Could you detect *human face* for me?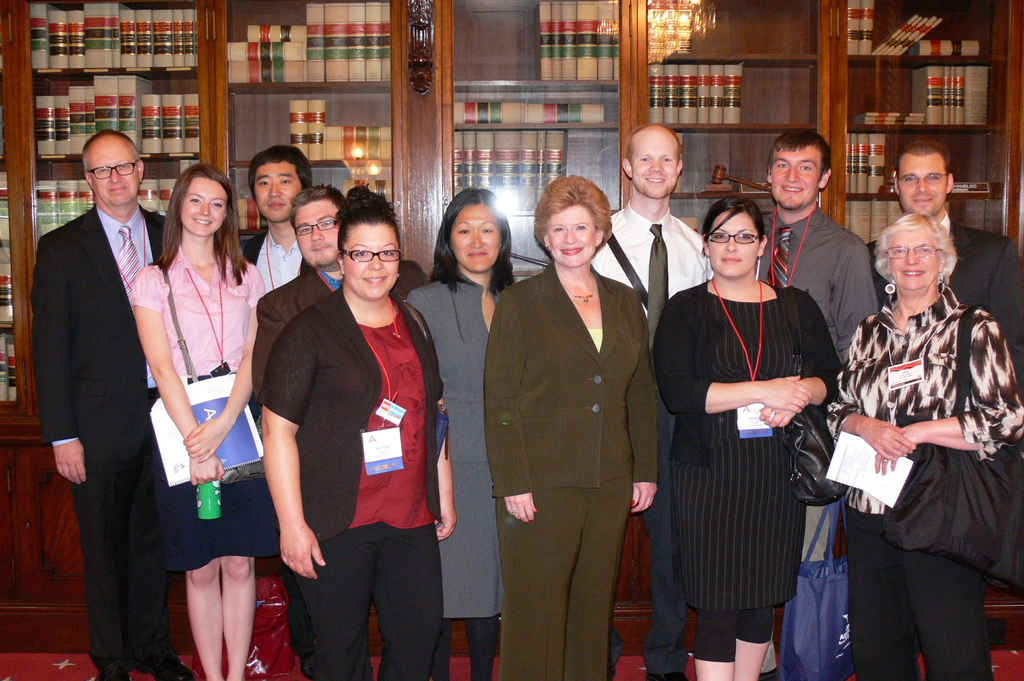
Detection result: 890, 230, 940, 291.
